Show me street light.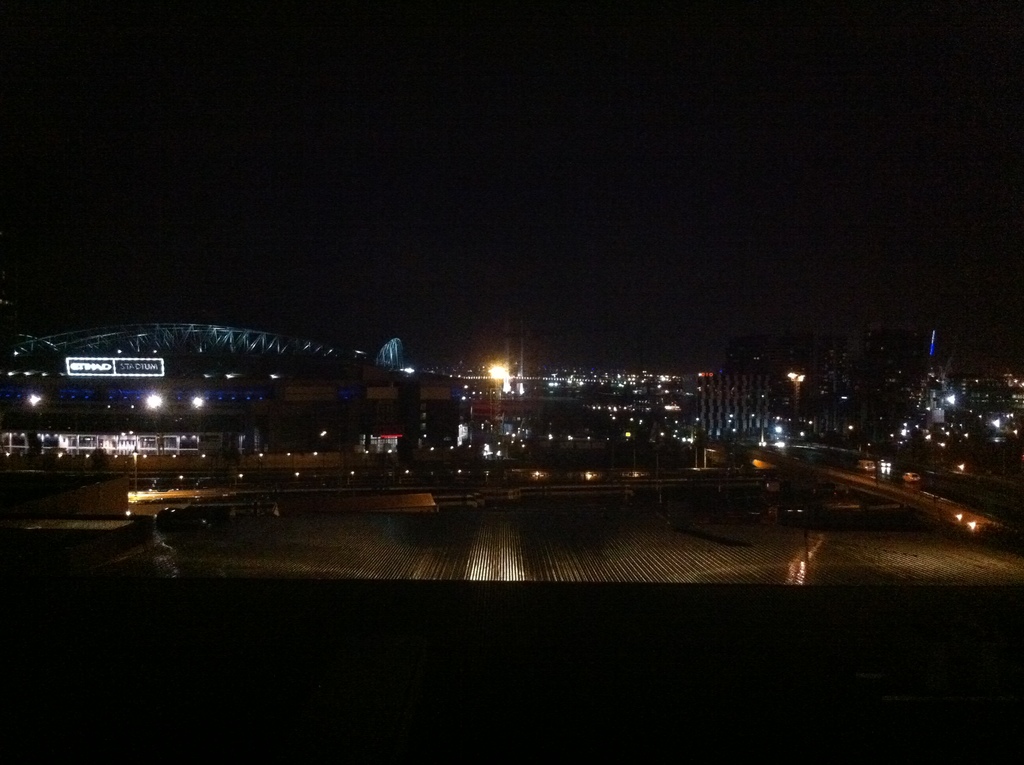
street light is here: bbox=[83, 453, 89, 462].
